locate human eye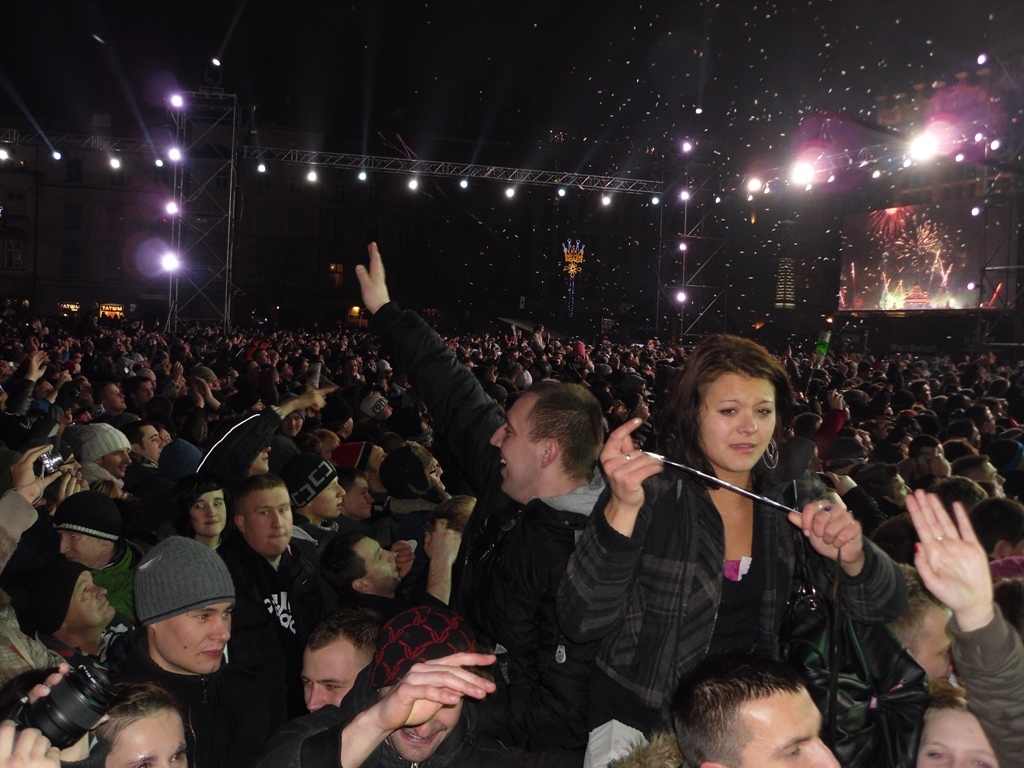
box=[781, 742, 803, 760]
